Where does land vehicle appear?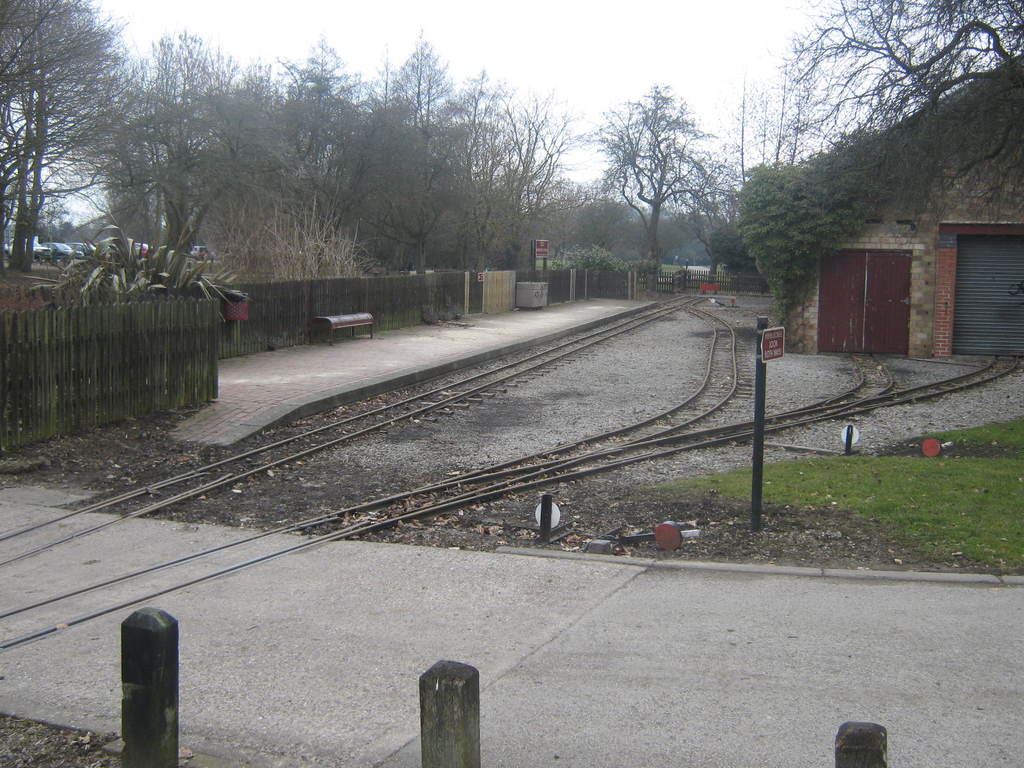
Appears at rect(143, 242, 150, 254).
